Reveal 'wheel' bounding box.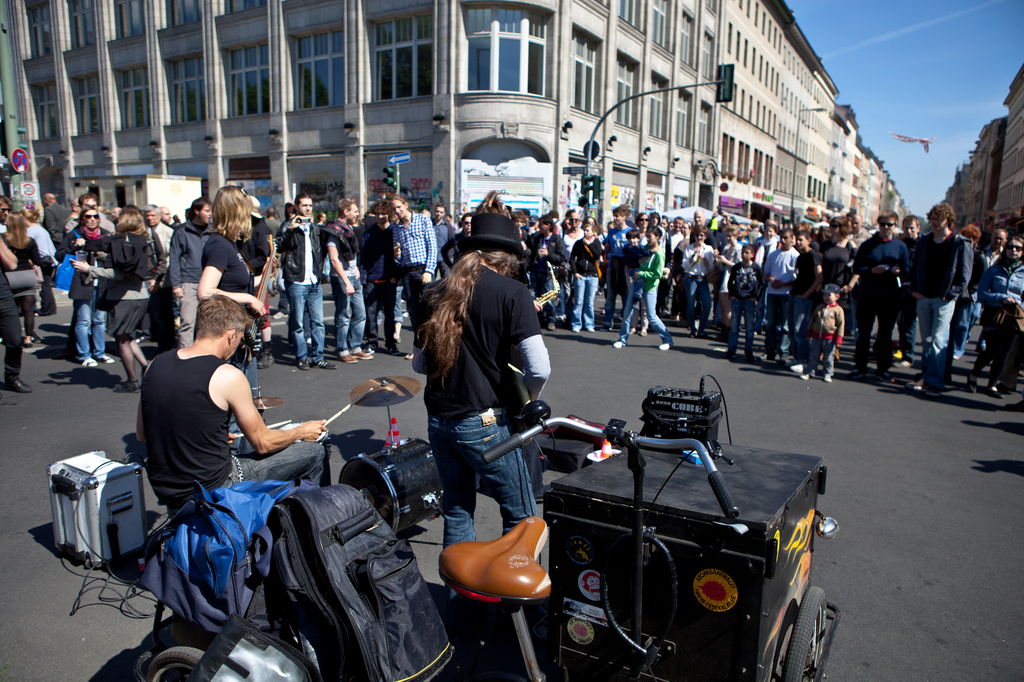
Revealed: [x1=147, y1=645, x2=204, y2=681].
